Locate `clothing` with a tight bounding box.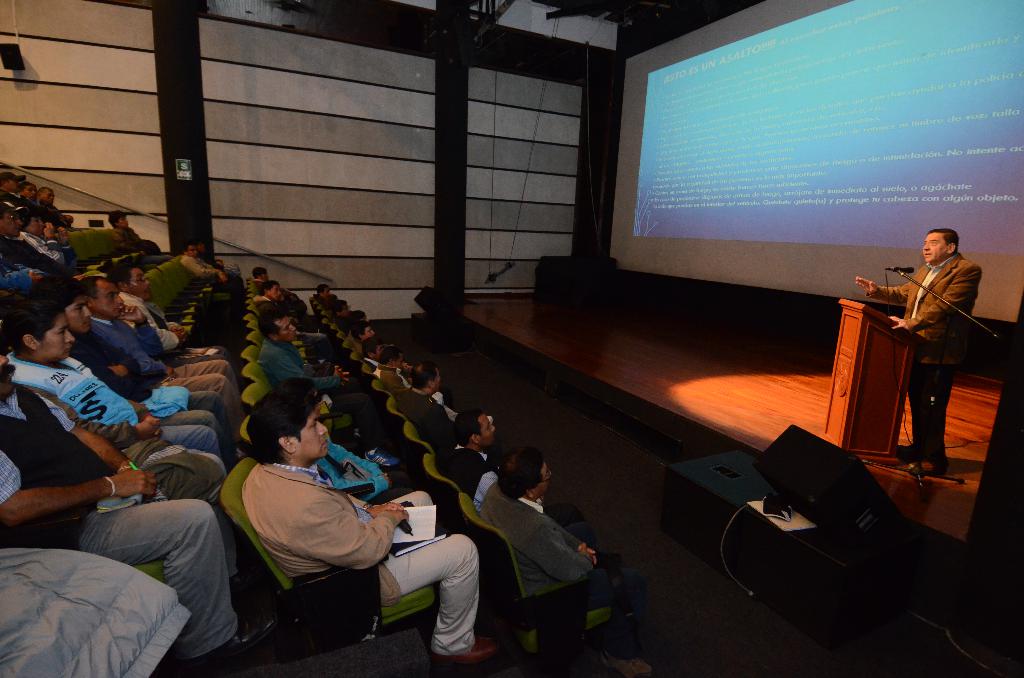
bbox=(399, 391, 471, 446).
